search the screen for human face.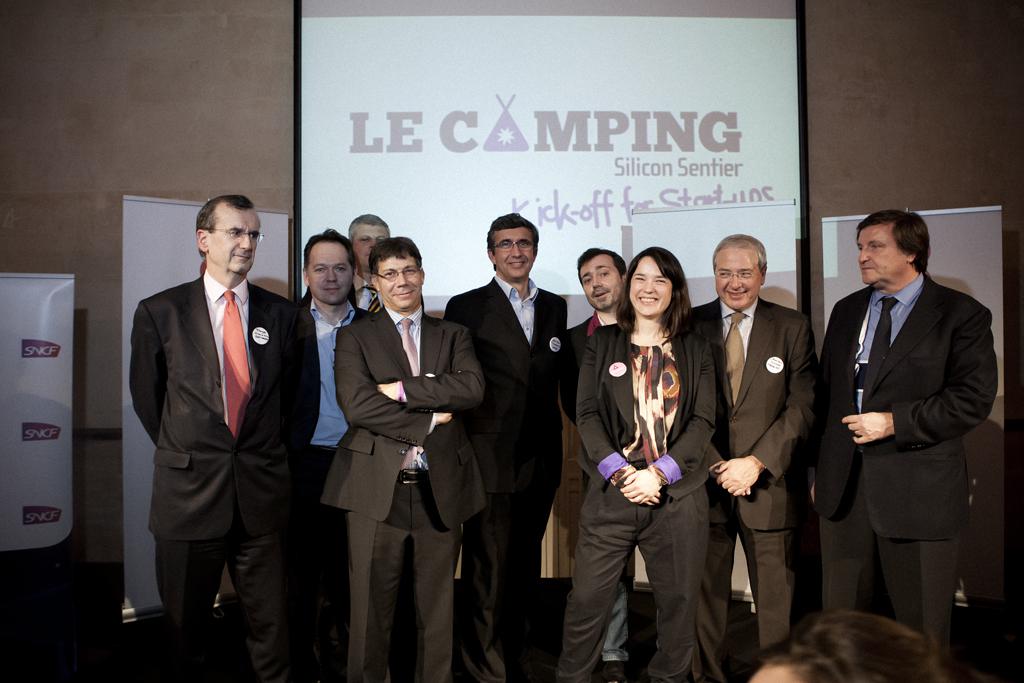
Found at x1=377, y1=259, x2=423, y2=314.
